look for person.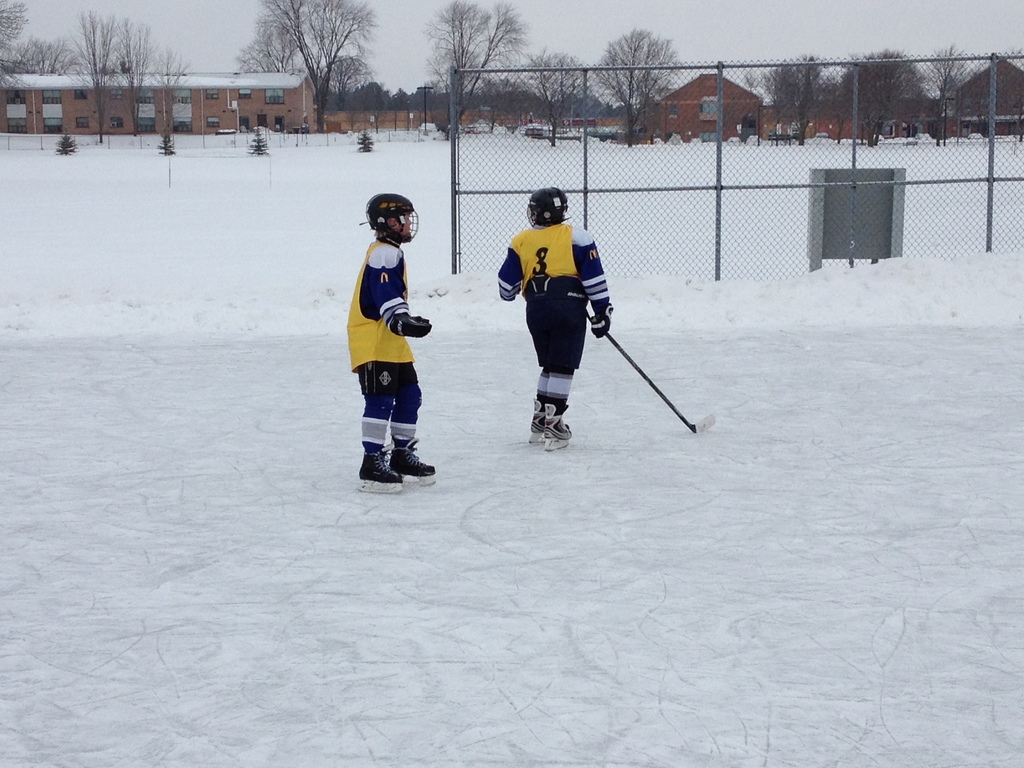
Found: bbox(499, 183, 618, 442).
